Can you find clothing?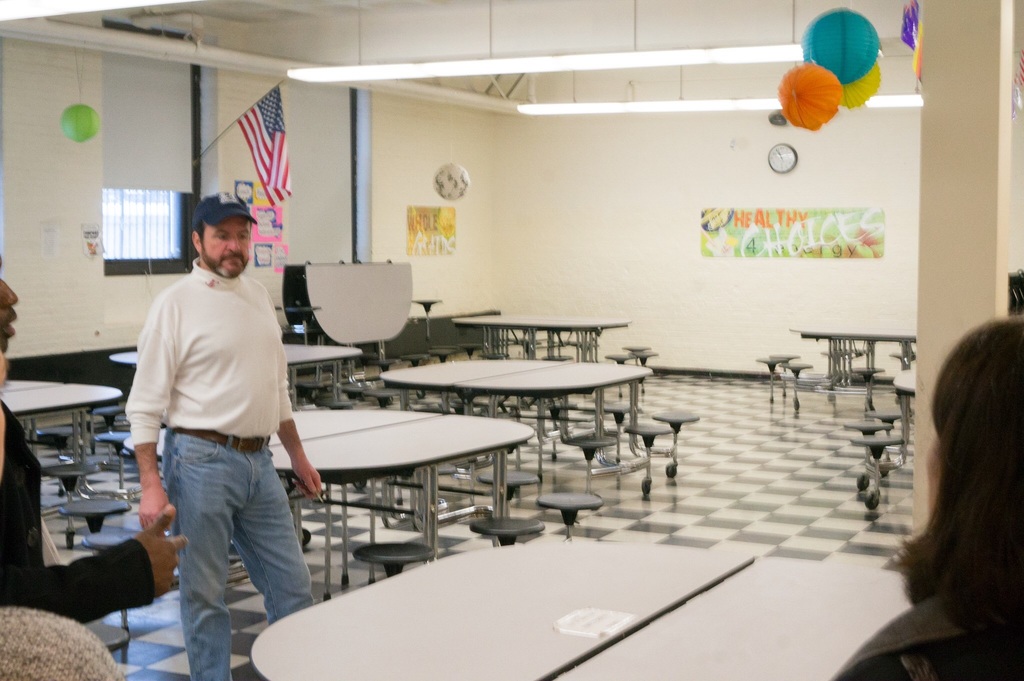
Yes, bounding box: select_region(122, 212, 305, 639).
